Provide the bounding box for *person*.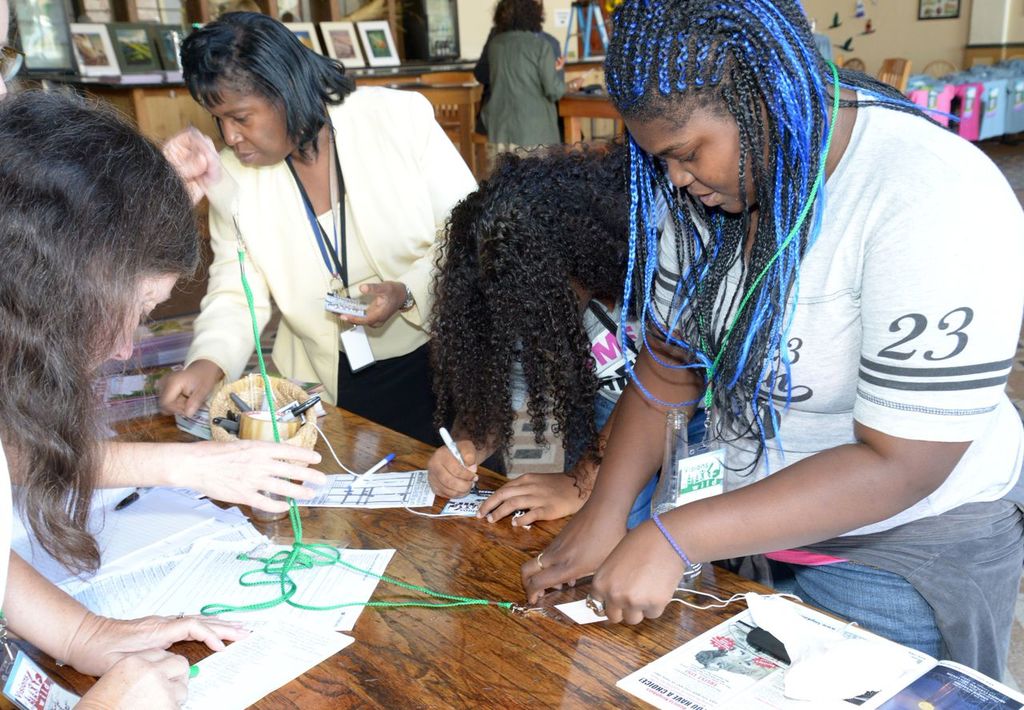
169/22/433/465.
